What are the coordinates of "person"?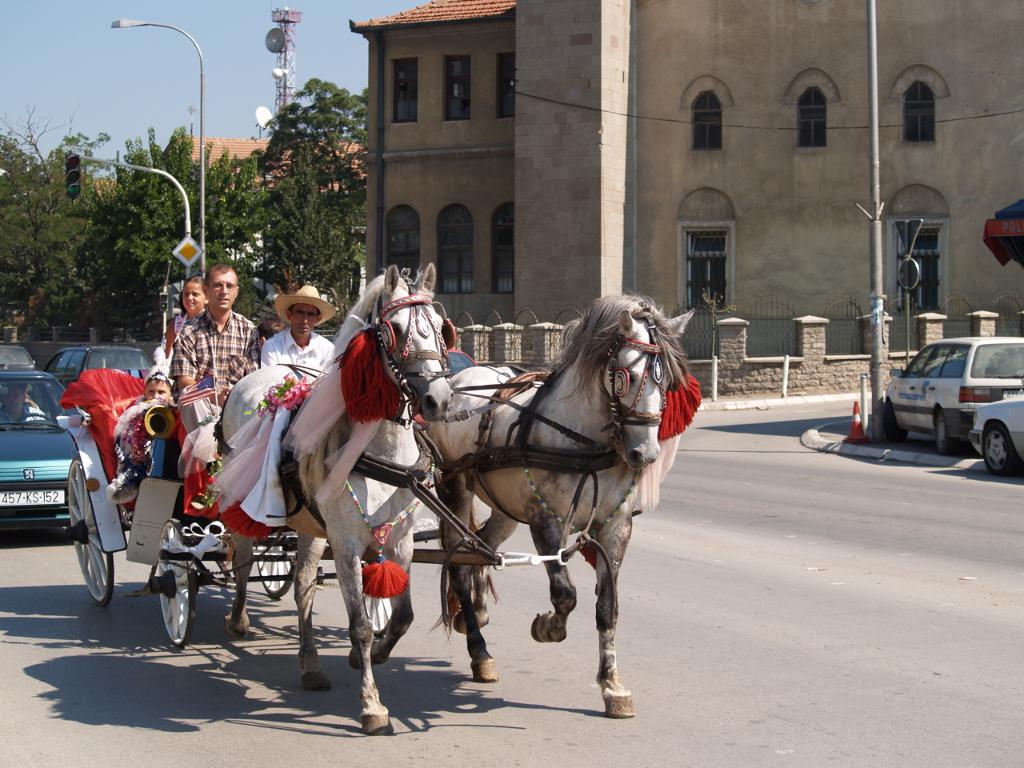
173:268:262:482.
